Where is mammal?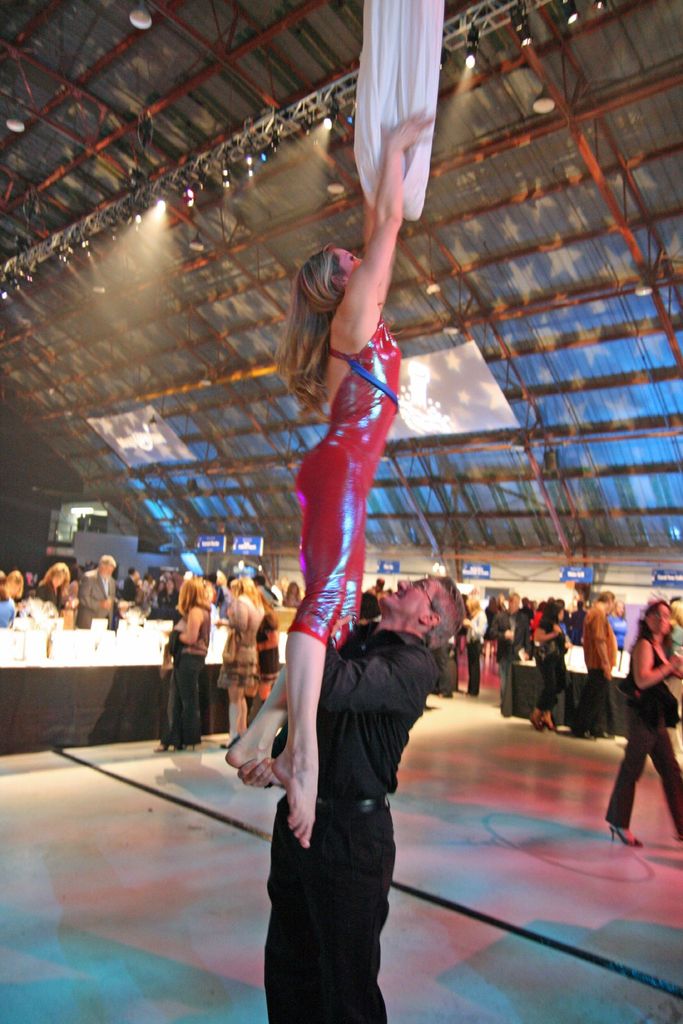
bbox=[605, 597, 682, 847].
